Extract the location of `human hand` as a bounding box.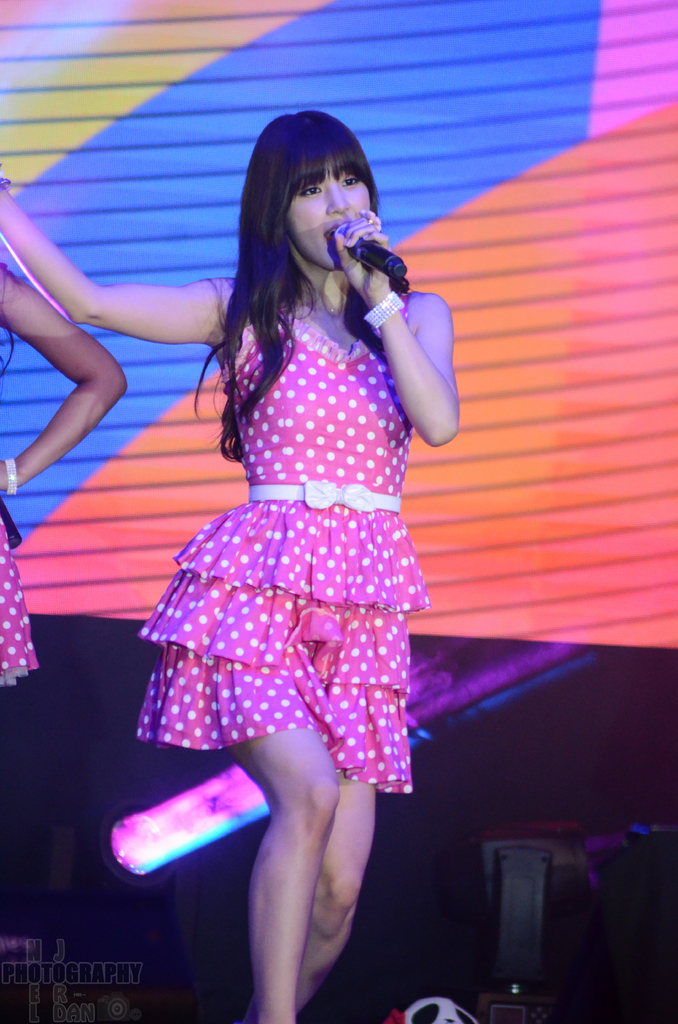
detection(335, 207, 391, 298).
